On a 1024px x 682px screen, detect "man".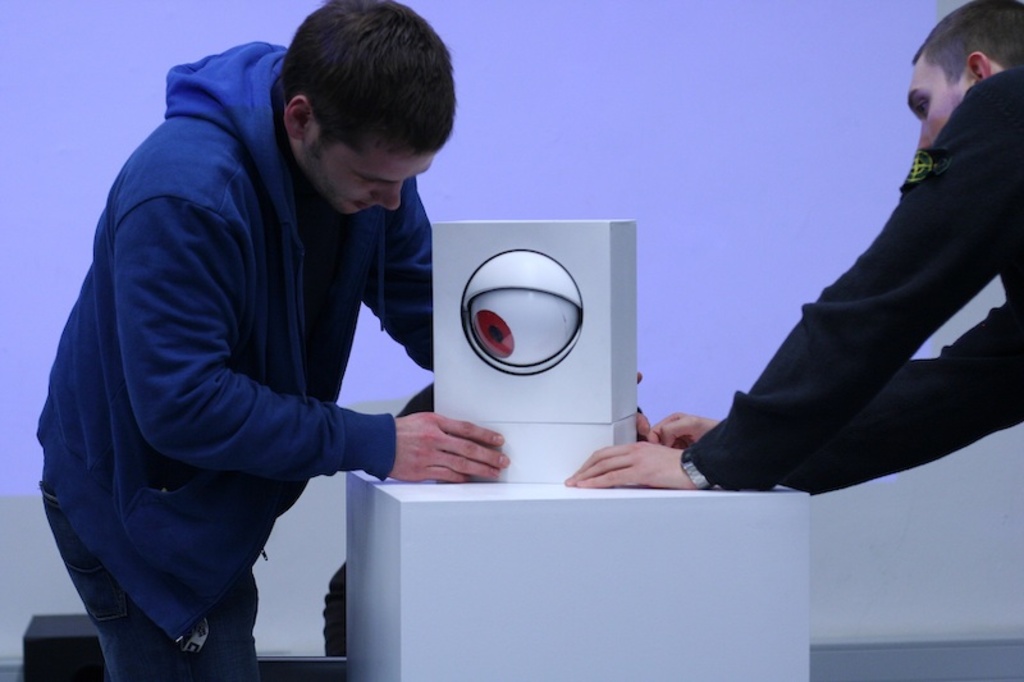
676, 24, 1016, 504.
